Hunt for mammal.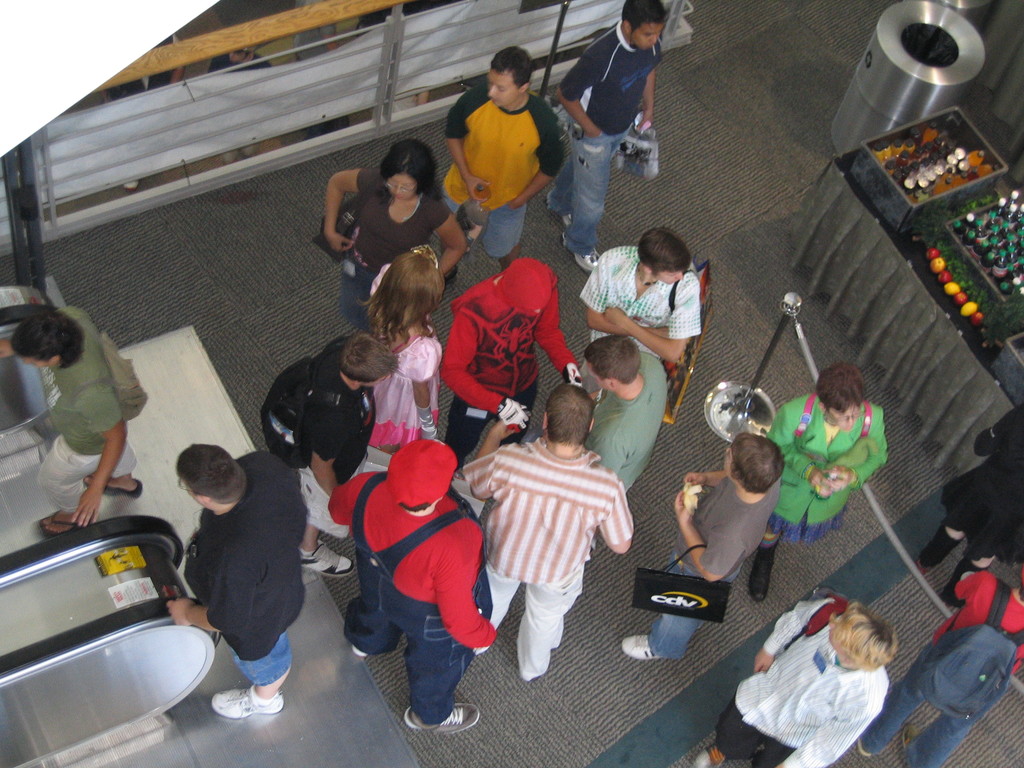
Hunted down at detection(749, 363, 887, 604).
